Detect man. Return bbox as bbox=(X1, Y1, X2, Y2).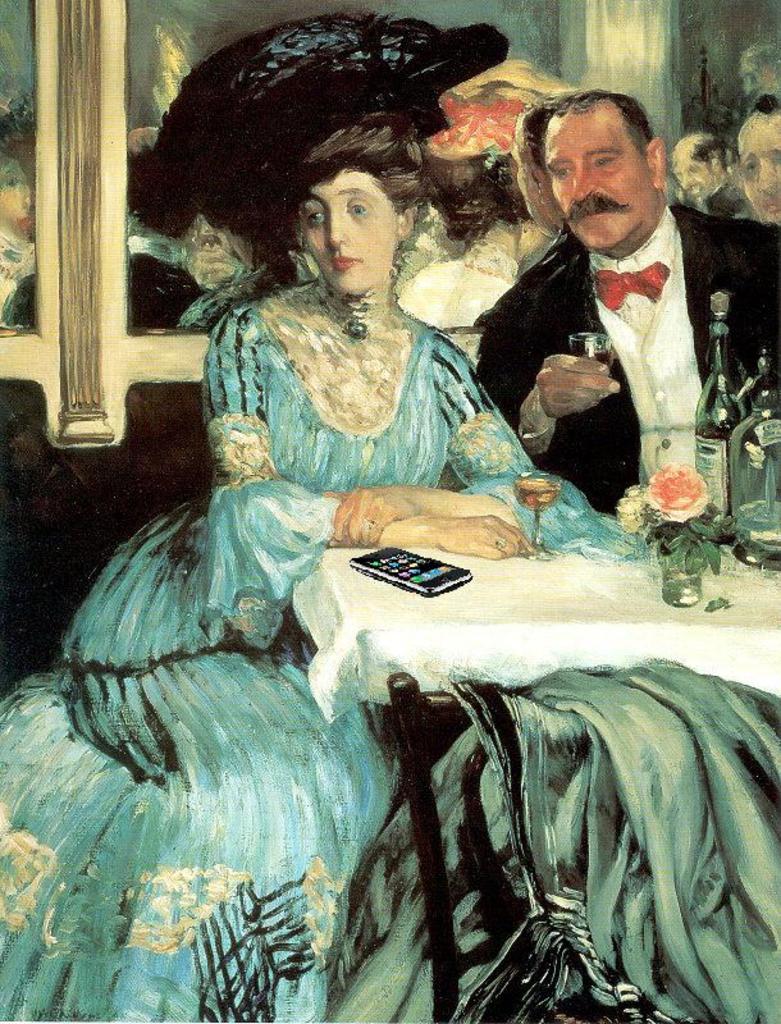
bbox=(474, 88, 757, 524).
